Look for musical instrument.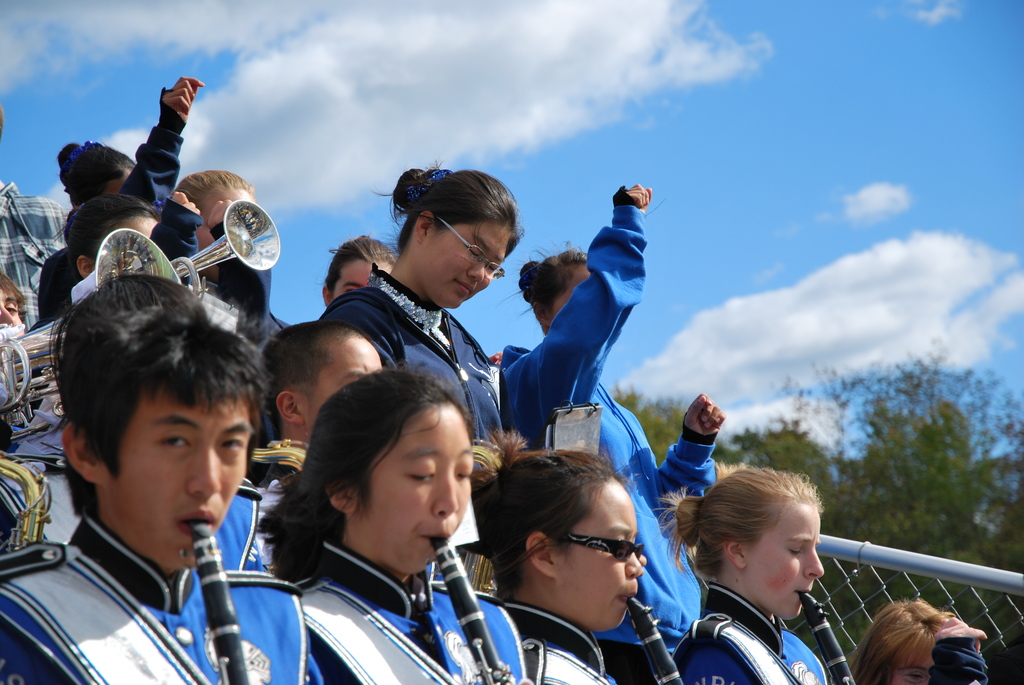
Found: <box>0,448,61,563</box>.
